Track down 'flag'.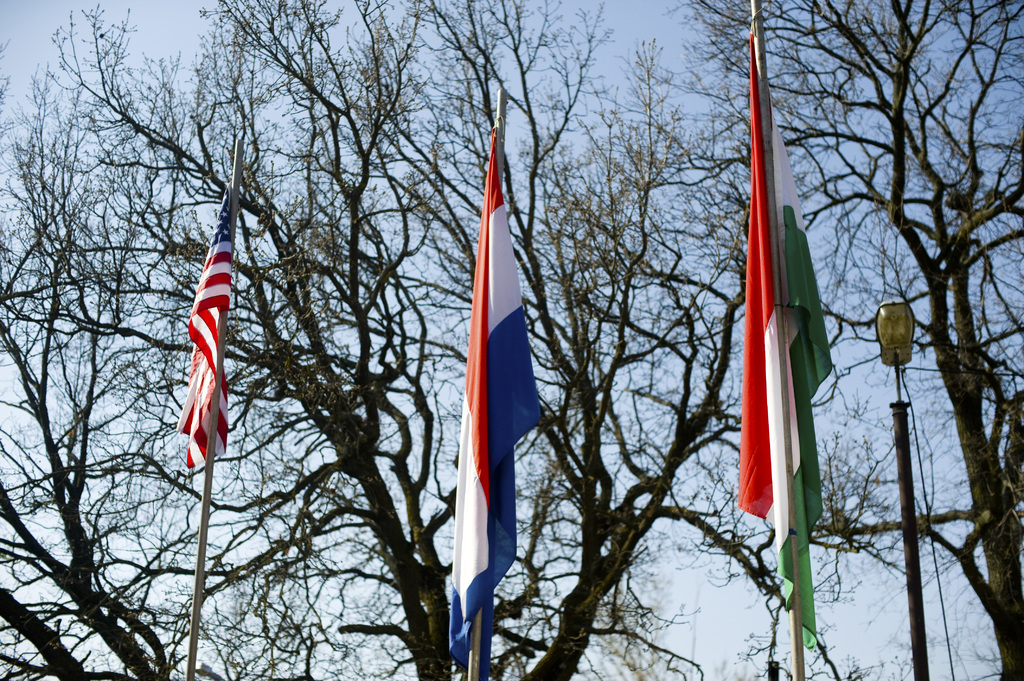
Tracked to rect(165, 192, 238, 497).
